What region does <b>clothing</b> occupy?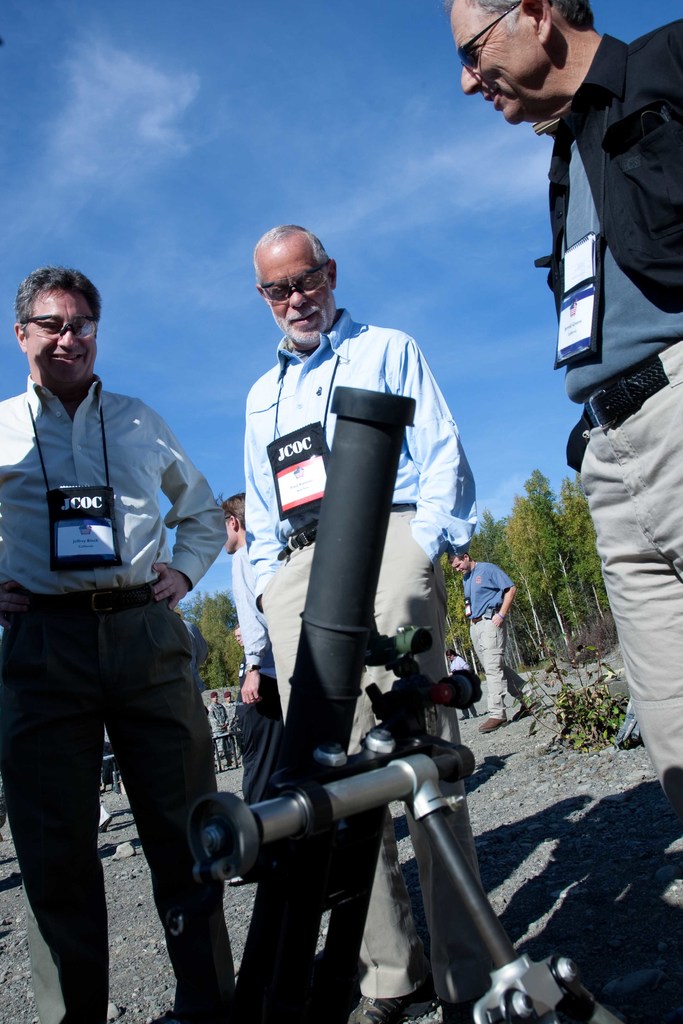
213/556/306/867.
